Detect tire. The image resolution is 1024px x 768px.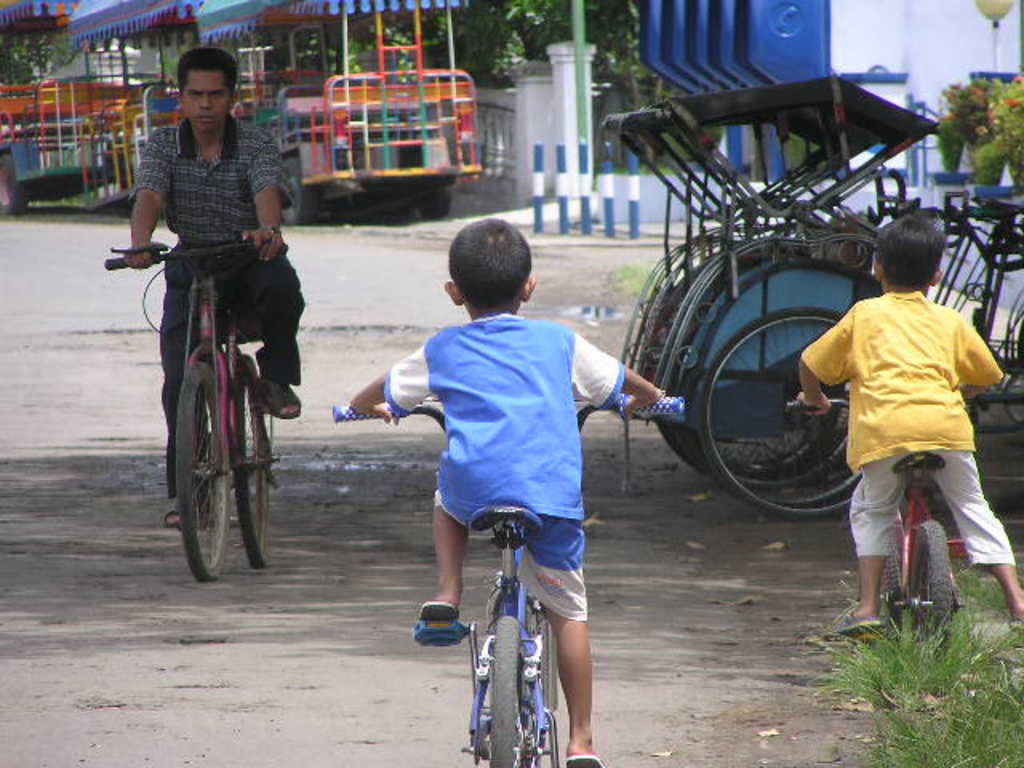
crop(234, 349, 274, 568).
